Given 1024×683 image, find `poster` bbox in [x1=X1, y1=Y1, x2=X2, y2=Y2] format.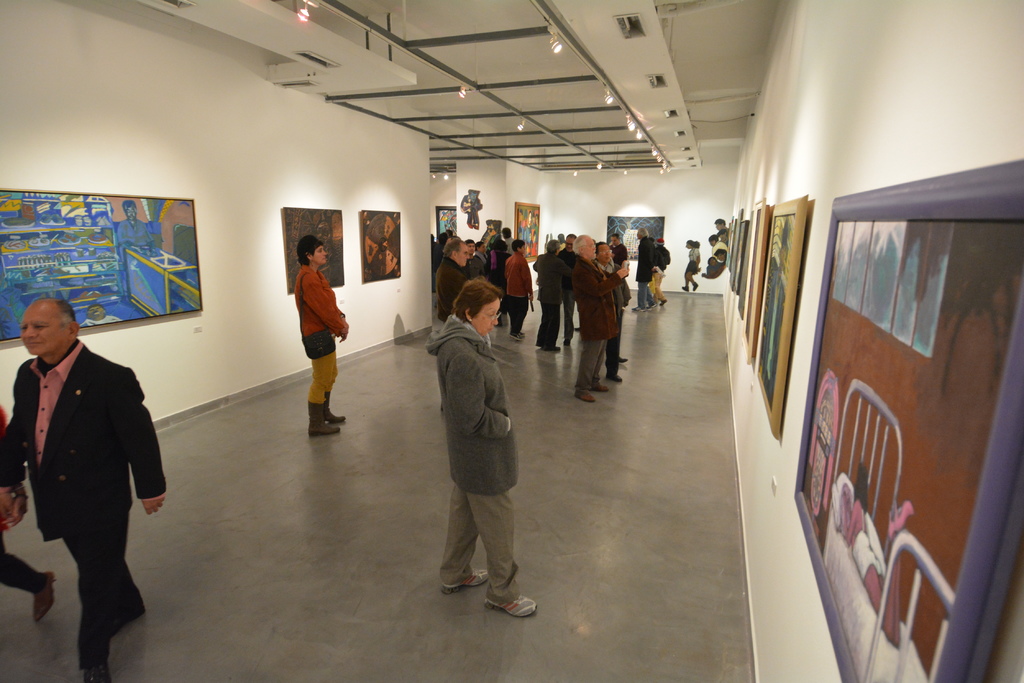
[x1=799, y1=217, x2=1020, y2=682].
